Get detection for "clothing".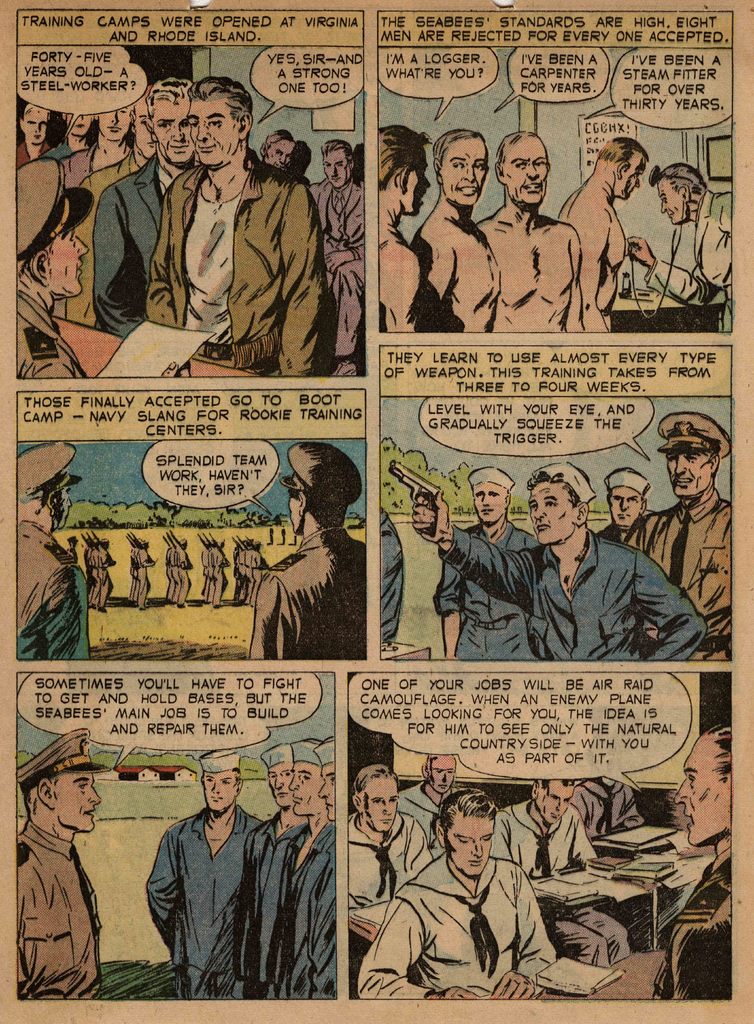
Detection: l=18, t=815, r=102, b=998.
